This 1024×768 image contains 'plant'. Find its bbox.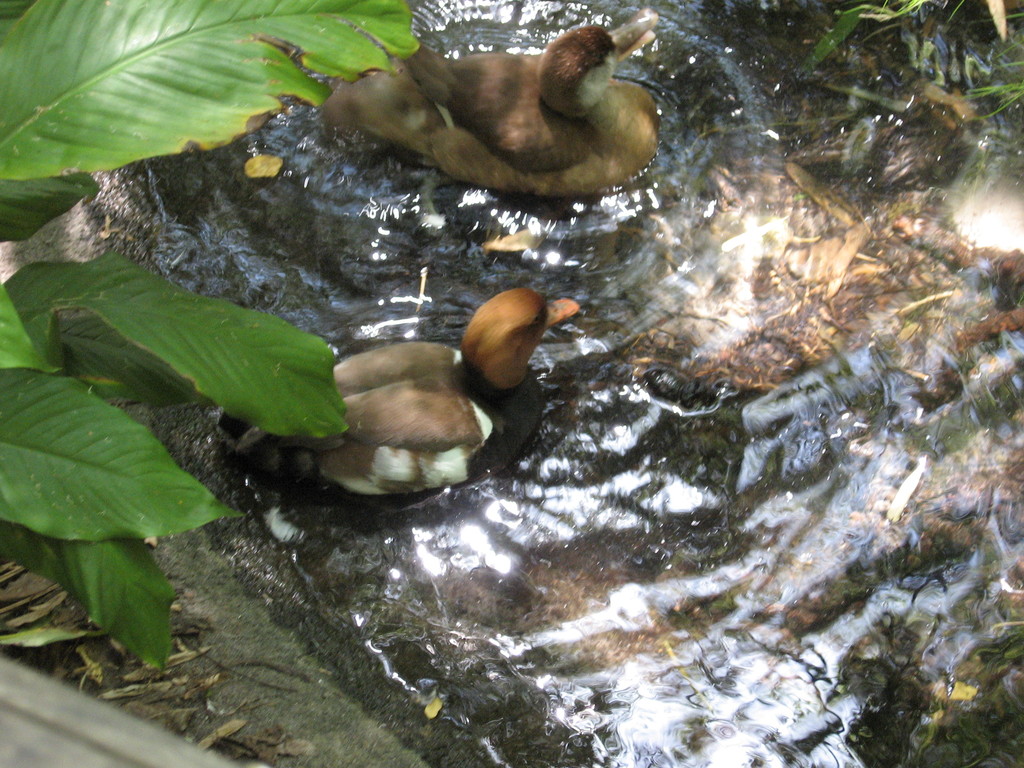
0:2:444:685.
